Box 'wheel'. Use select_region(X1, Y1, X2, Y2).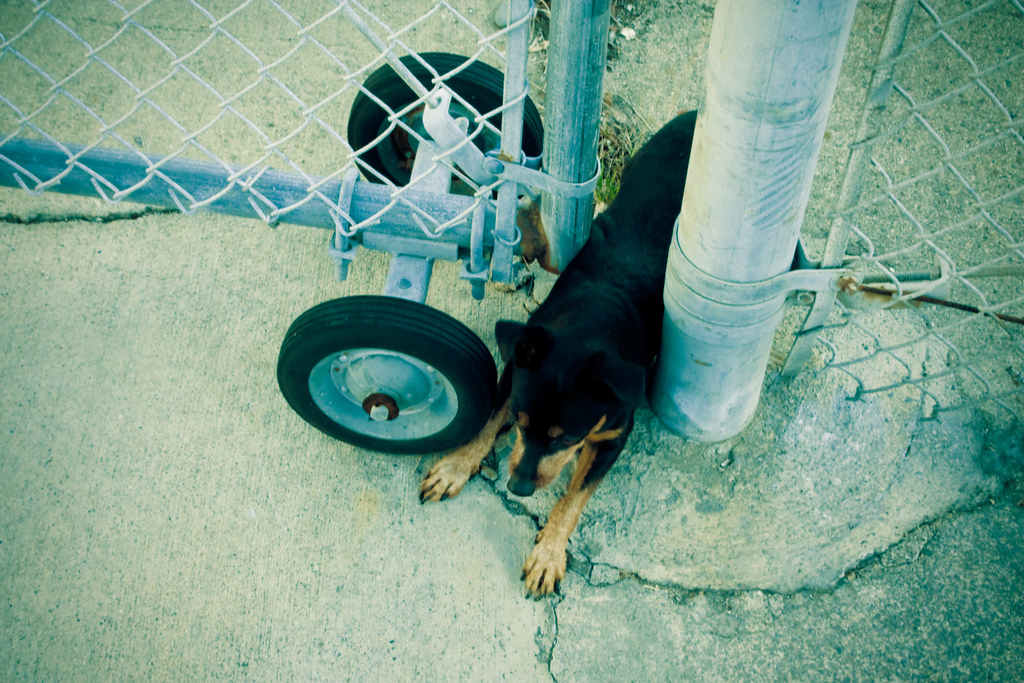
select_region(346, 44, 546, 188).
